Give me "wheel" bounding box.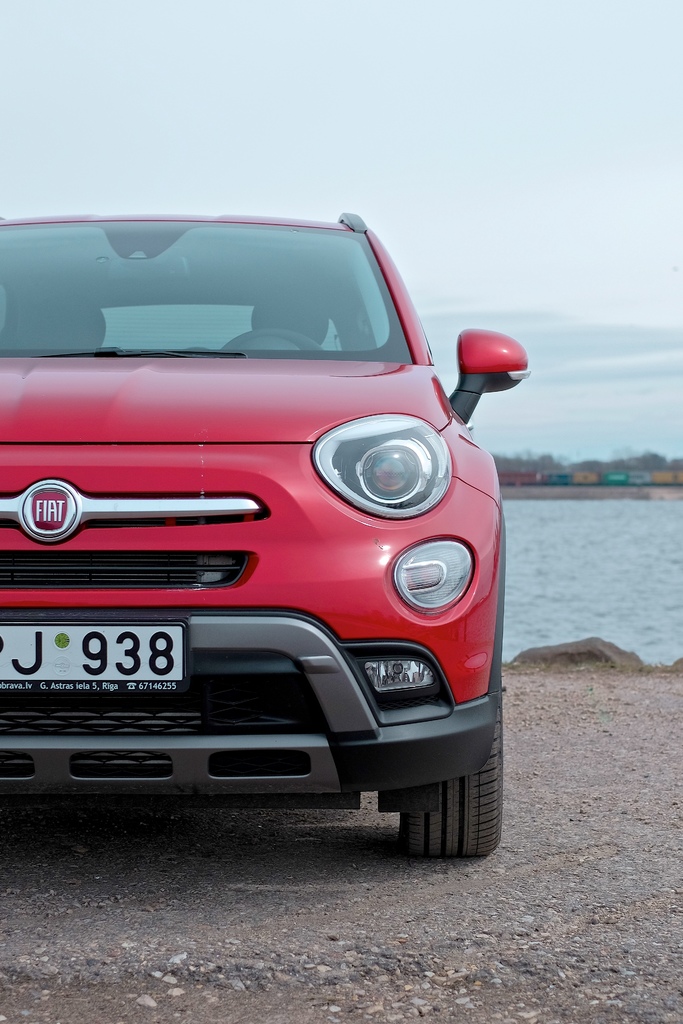
(220, 328, 320, 352).
